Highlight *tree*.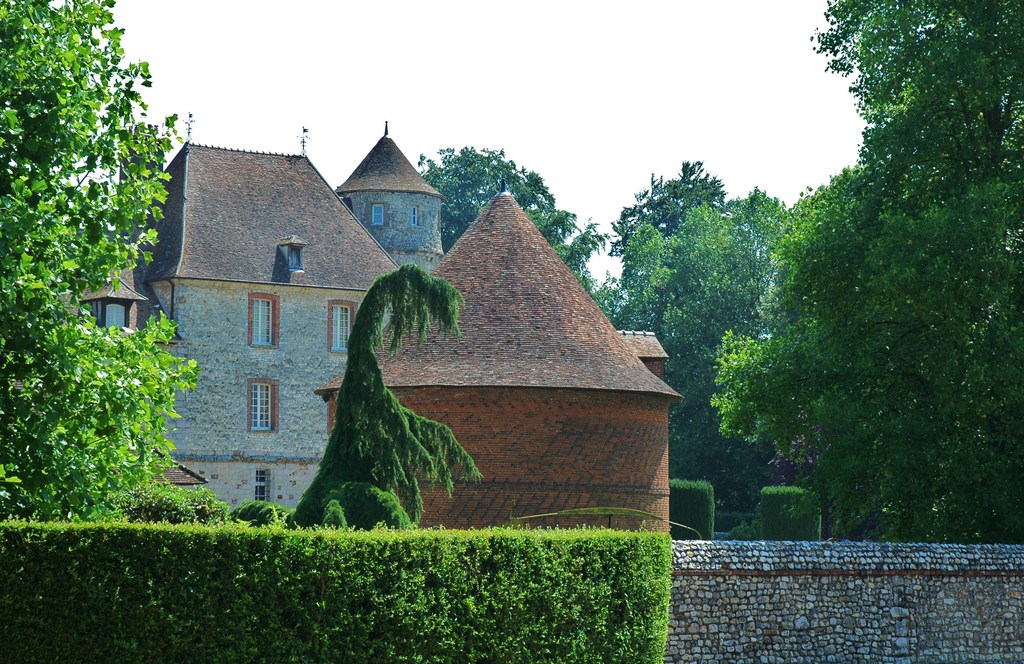
Highlighted region: [left=722, top=40, right=1000, bottom=552].
